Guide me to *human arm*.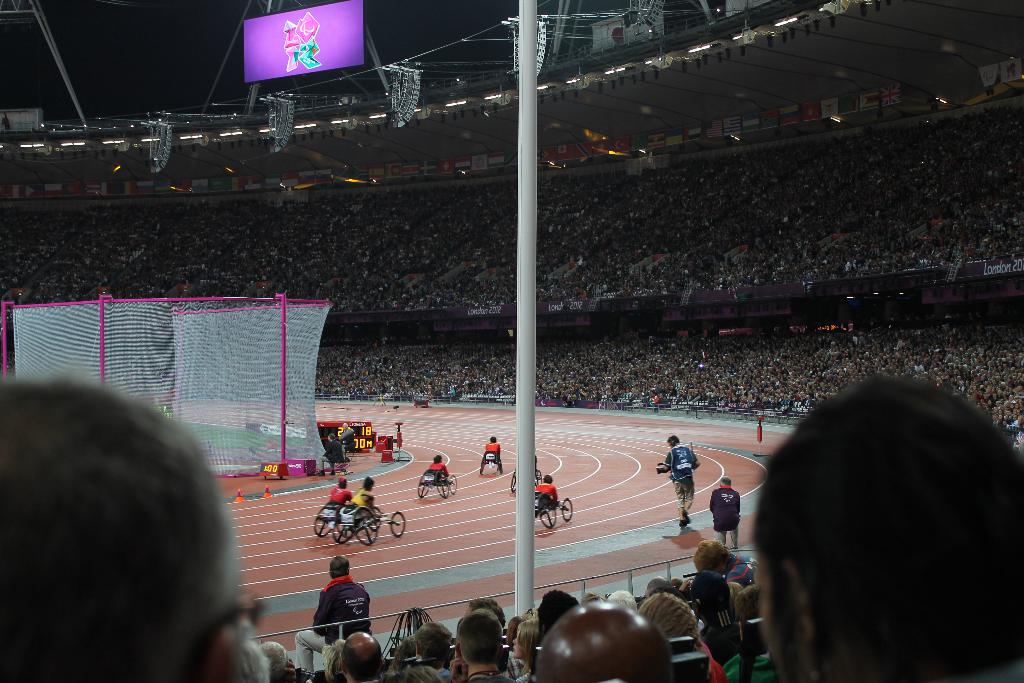
Guidance: [x1=449, y1=655, x2=468, y2=682].
